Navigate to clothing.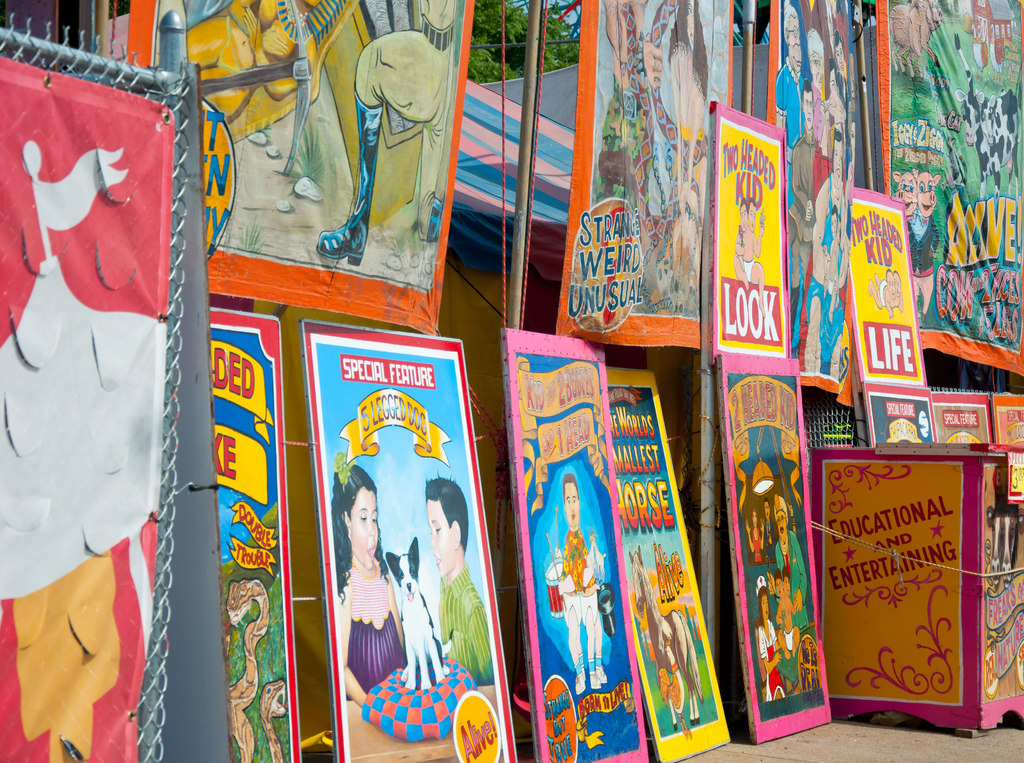
Navigation target: <bbox>772, 530, 807, 677</bbox>.
